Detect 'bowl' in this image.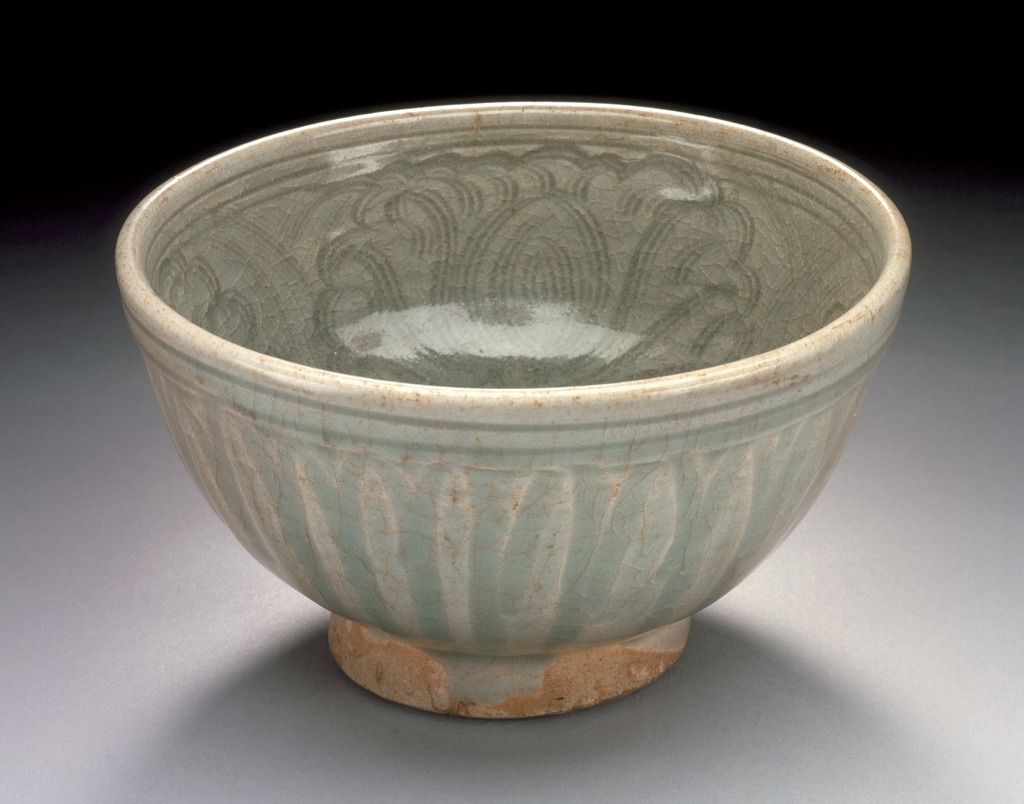
Detection: rect(112, 97, 914, 718).
